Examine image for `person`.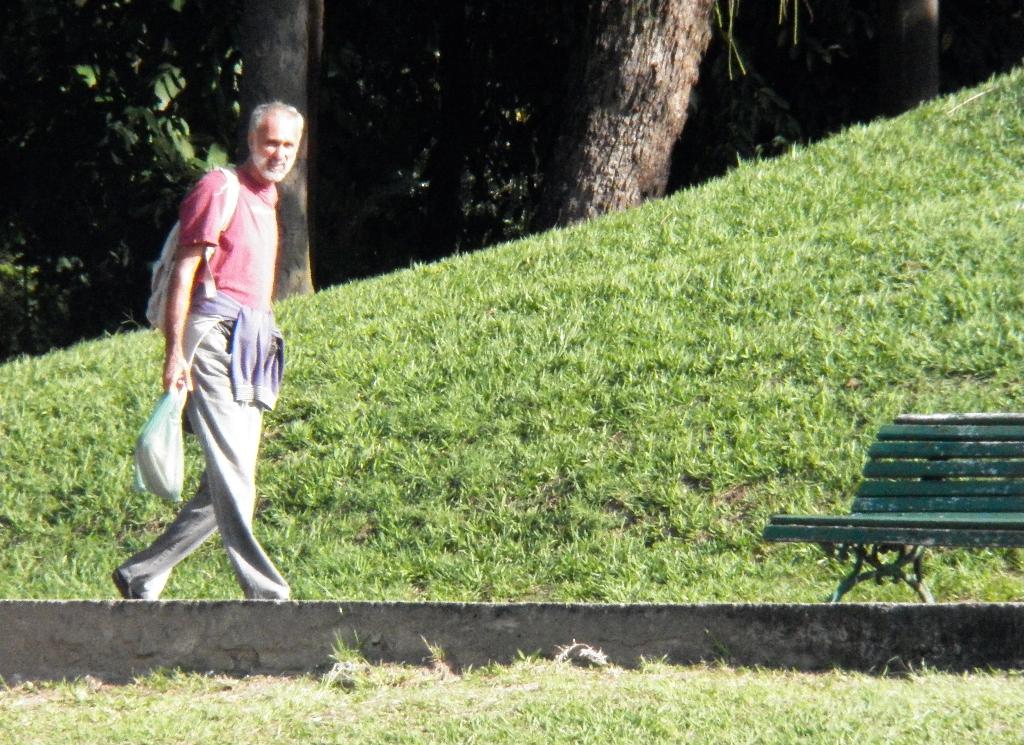
Examination result: [x1=109, y1=94, x2=307, y2=602].
